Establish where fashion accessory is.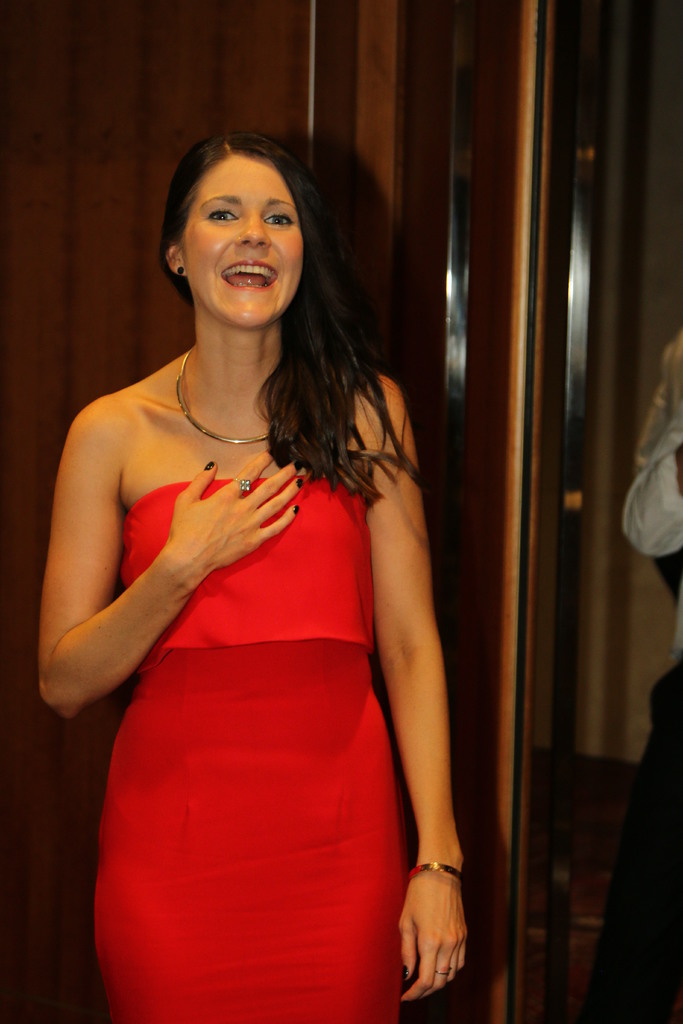
Established at 174, 264, 185, 276.
